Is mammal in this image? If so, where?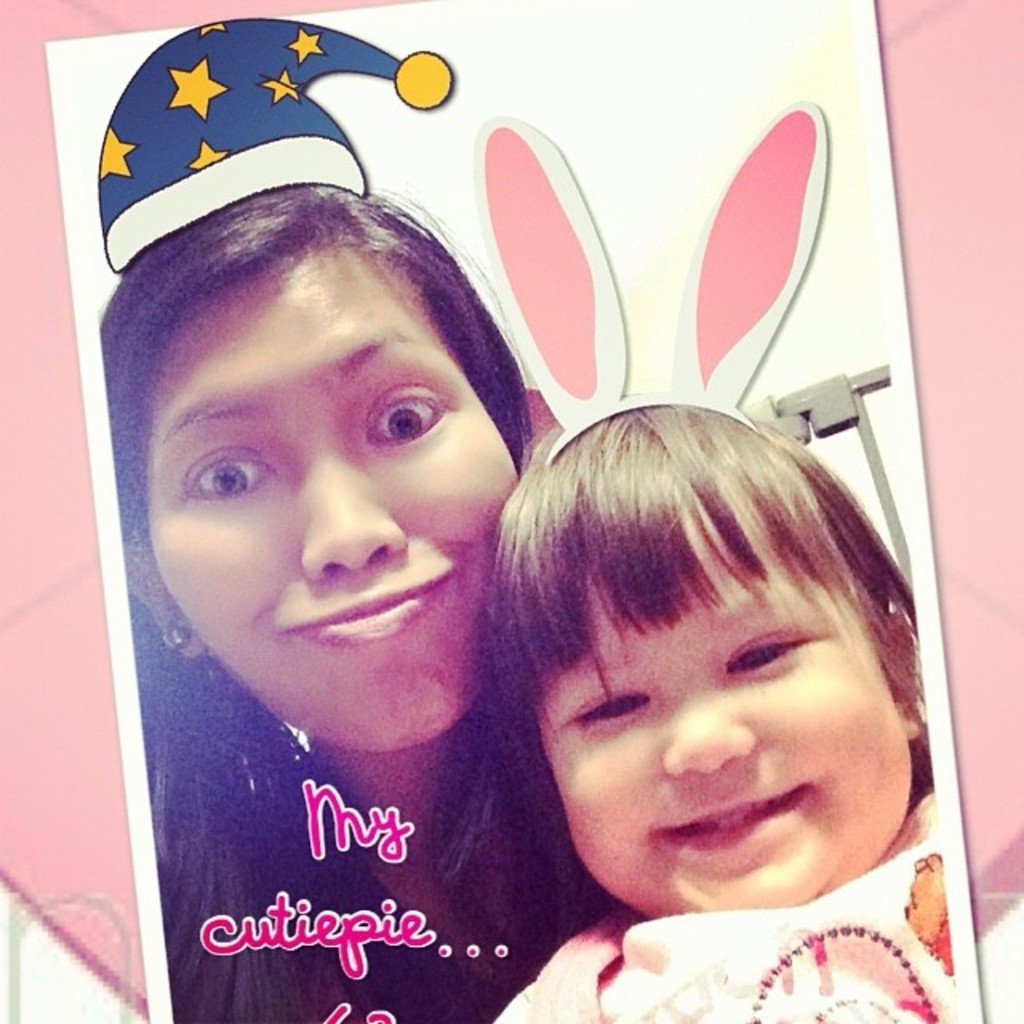
Yes, at region(98, 171, 605, 1022).
